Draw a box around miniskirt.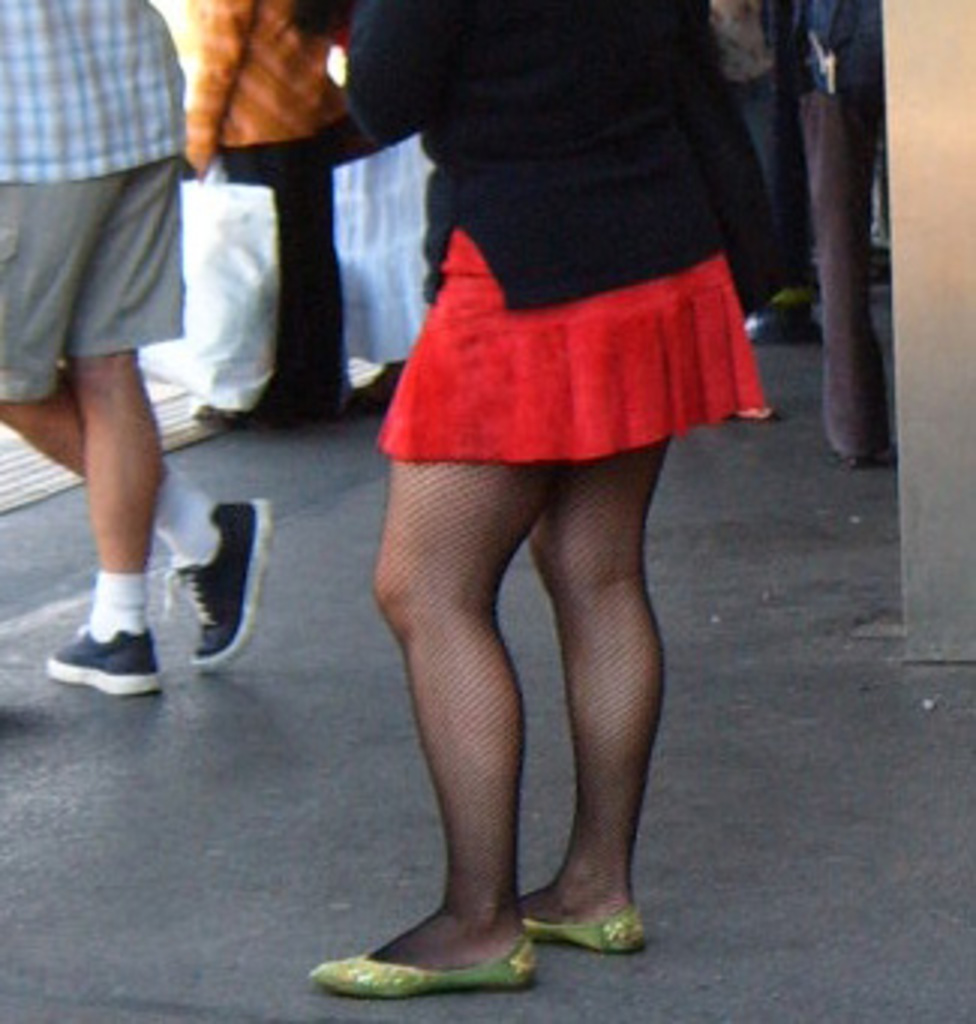
bbox=(378, 231, 769, 462).
